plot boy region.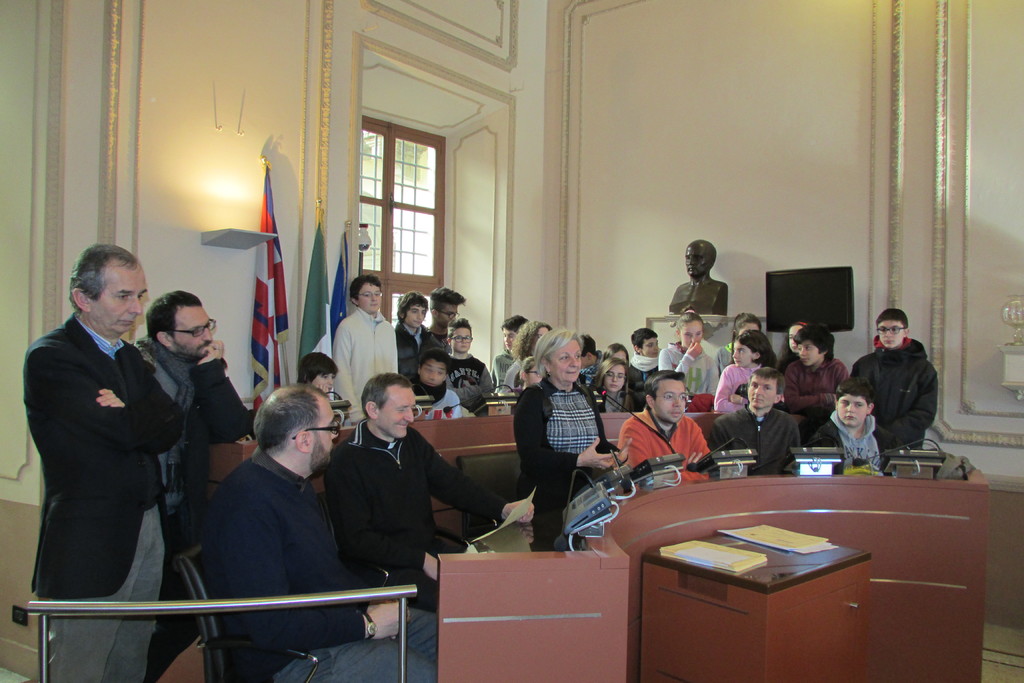
Plotted at detection(444, 318, 496, 420).
